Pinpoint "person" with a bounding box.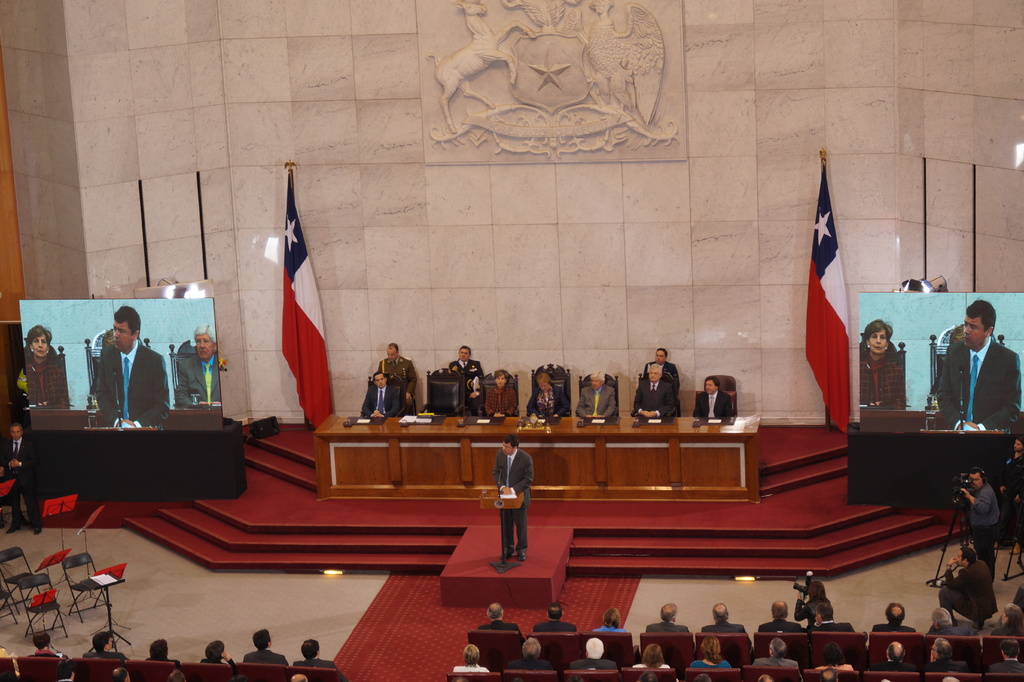
bbox(532, 599, 578, 635).
